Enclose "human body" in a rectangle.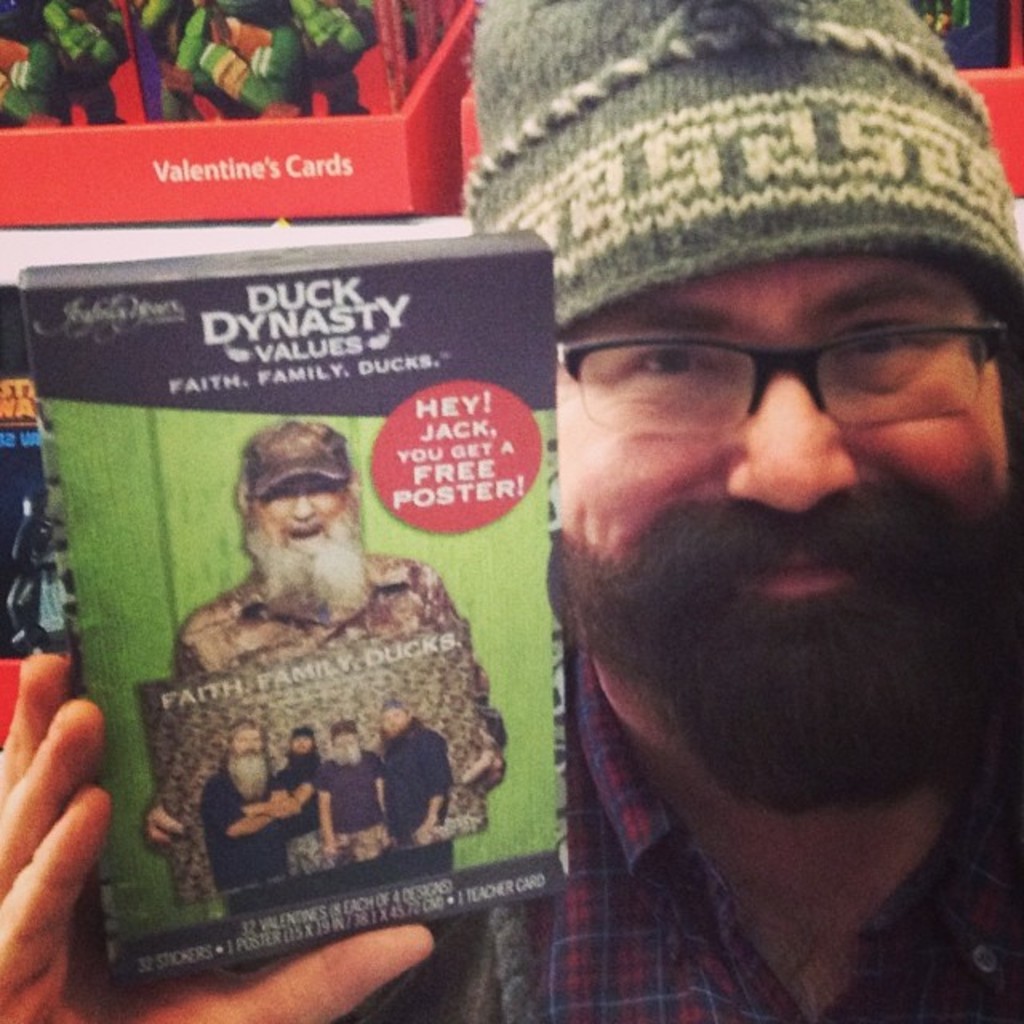
<box>373,722,446,848</box>.
